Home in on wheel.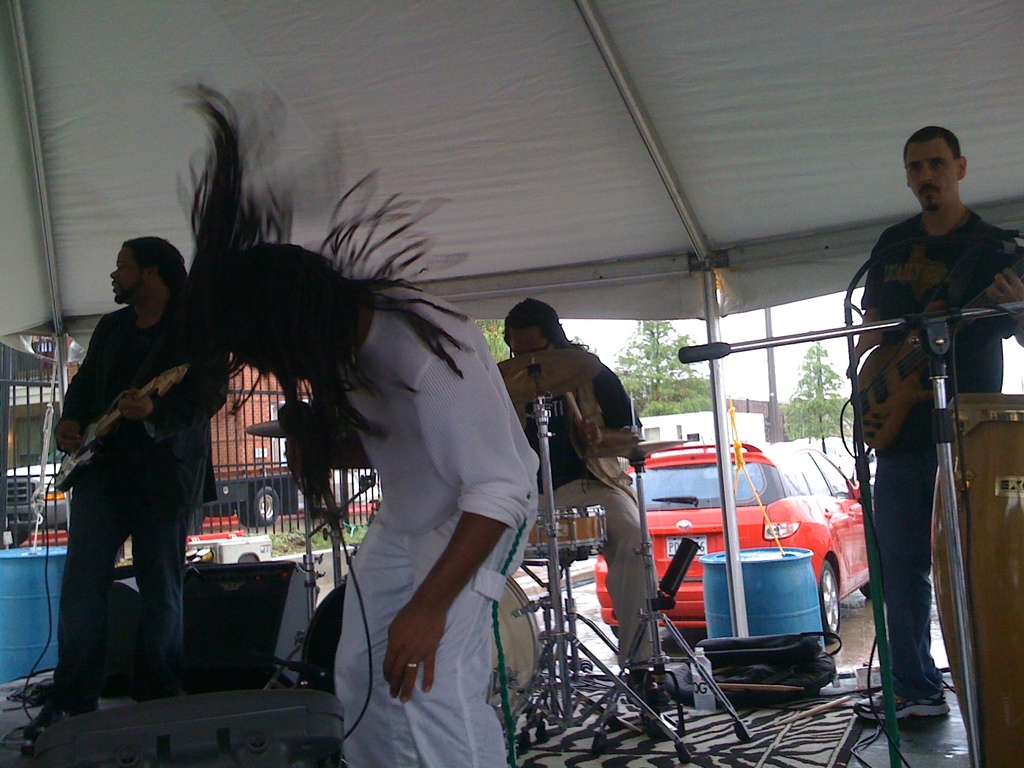
Homed in at select_region(813, 558, 845, 639).
